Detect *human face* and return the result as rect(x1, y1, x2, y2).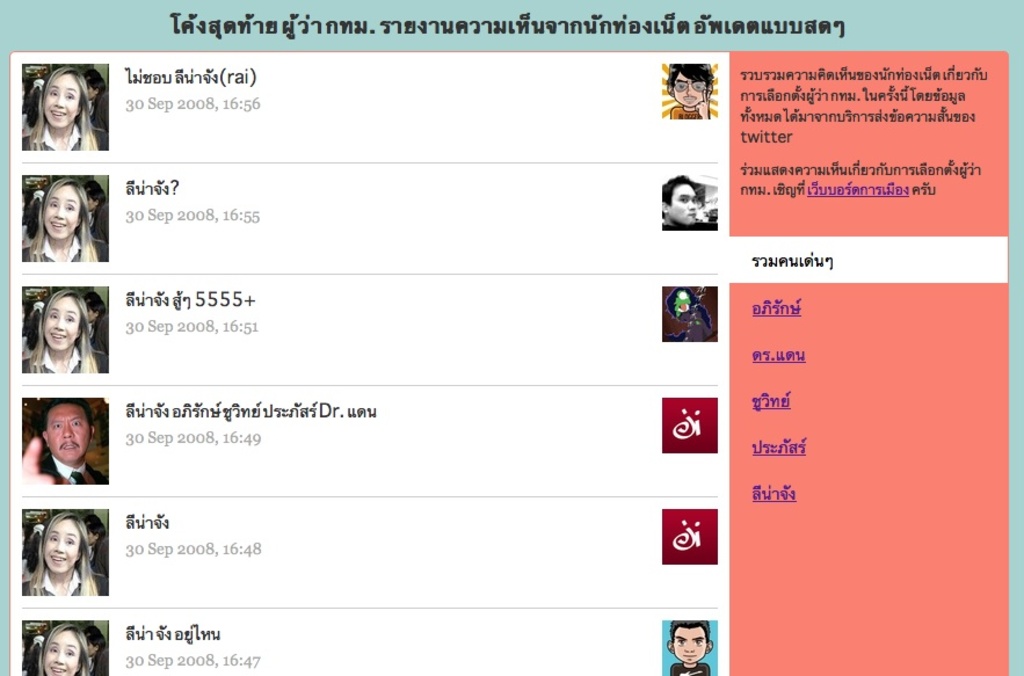
rect(41, 511, 82, 567).
